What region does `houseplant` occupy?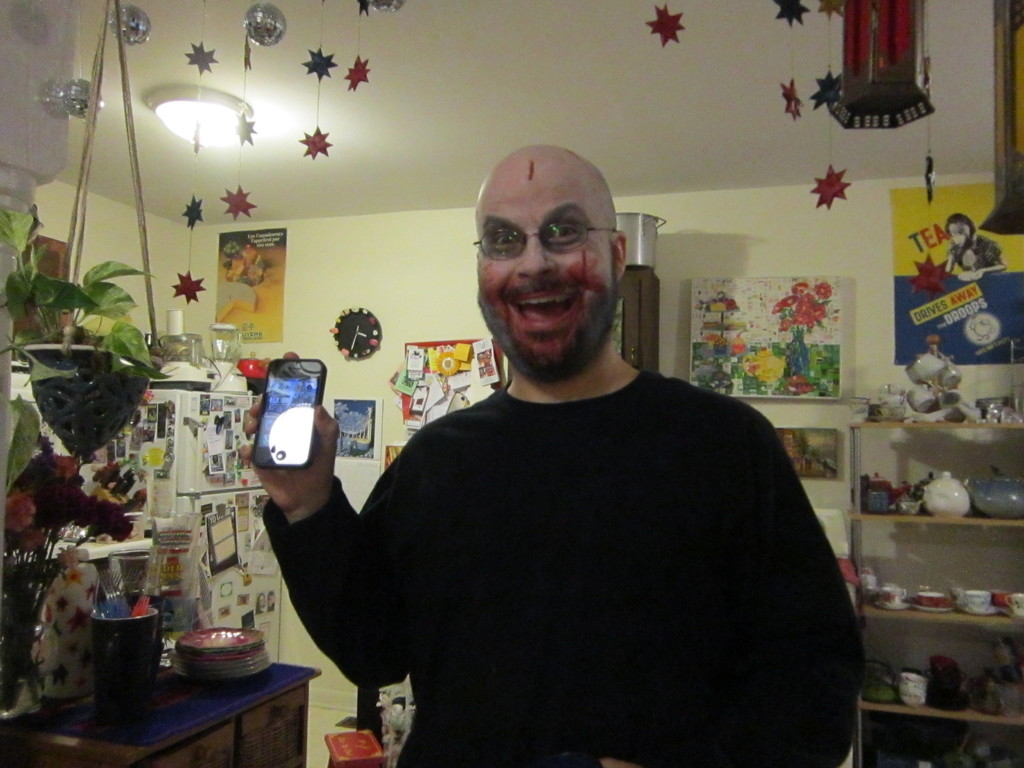
pyautogui.locateOnScreen(0, 207, 175, 461).
